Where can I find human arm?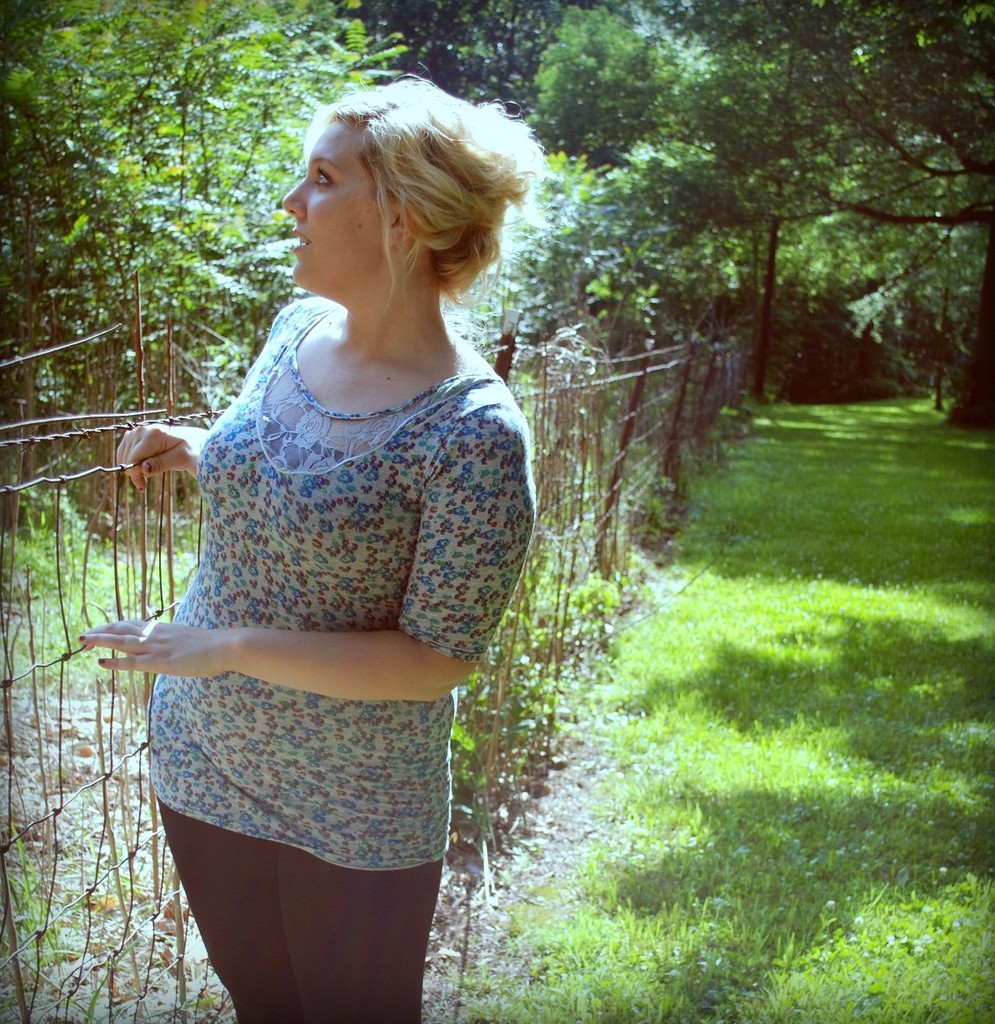
You can find it at [112,422,212,497].
